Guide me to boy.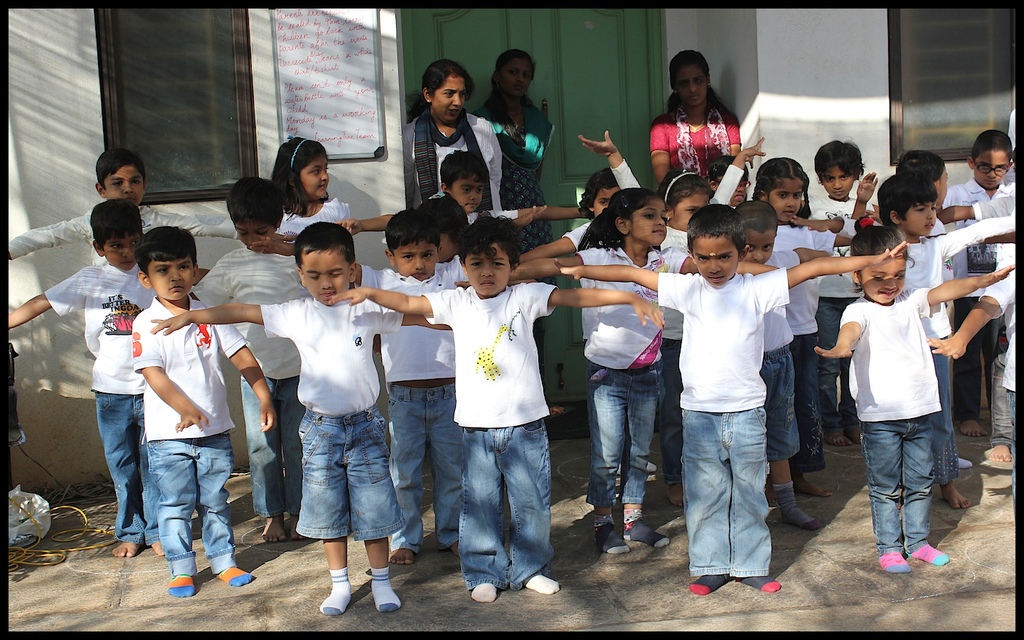
Guidance: (left=322, top=212, right=665, bottom=599).
